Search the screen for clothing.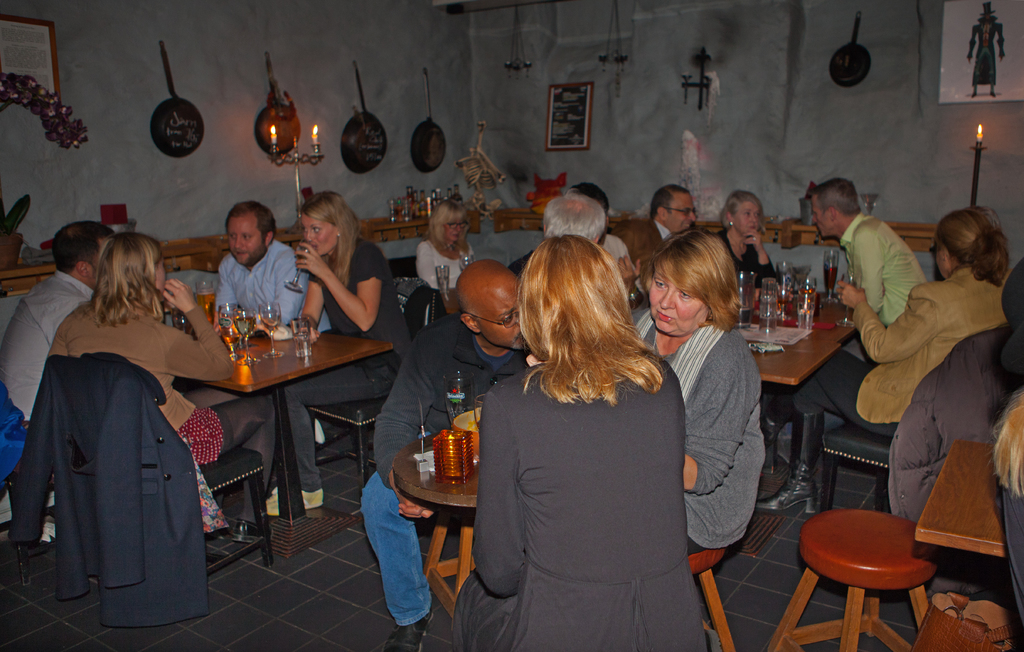
Found at box=[803, 271, 1005, 443].
